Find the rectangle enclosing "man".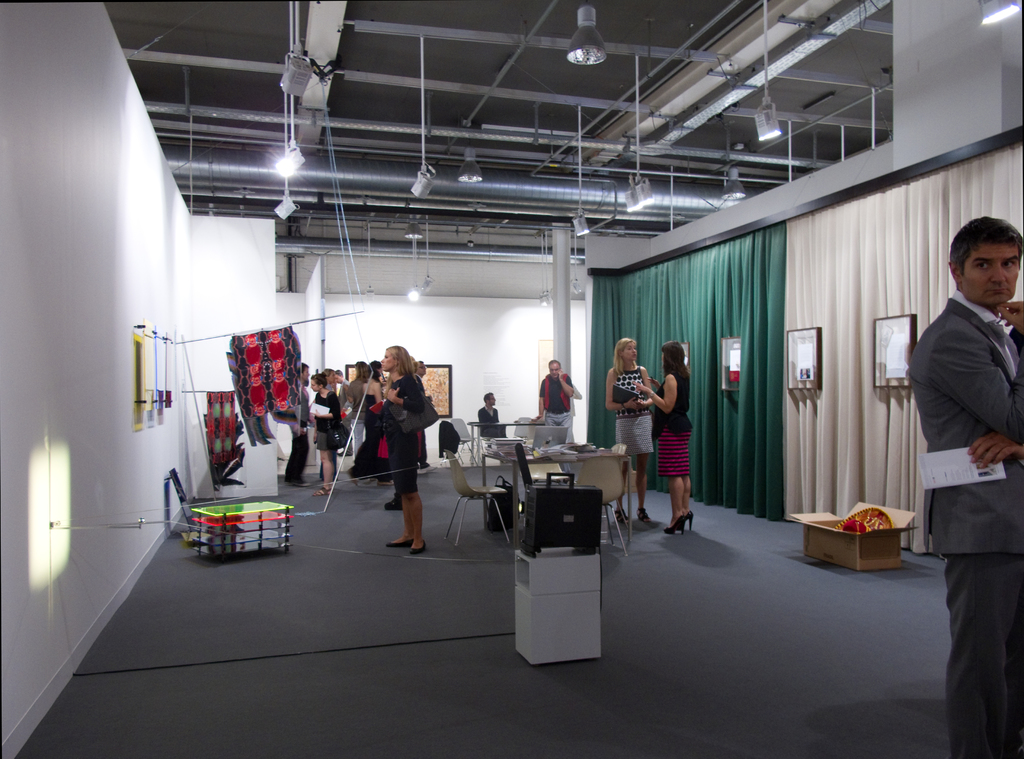
[332,368,353,456].
